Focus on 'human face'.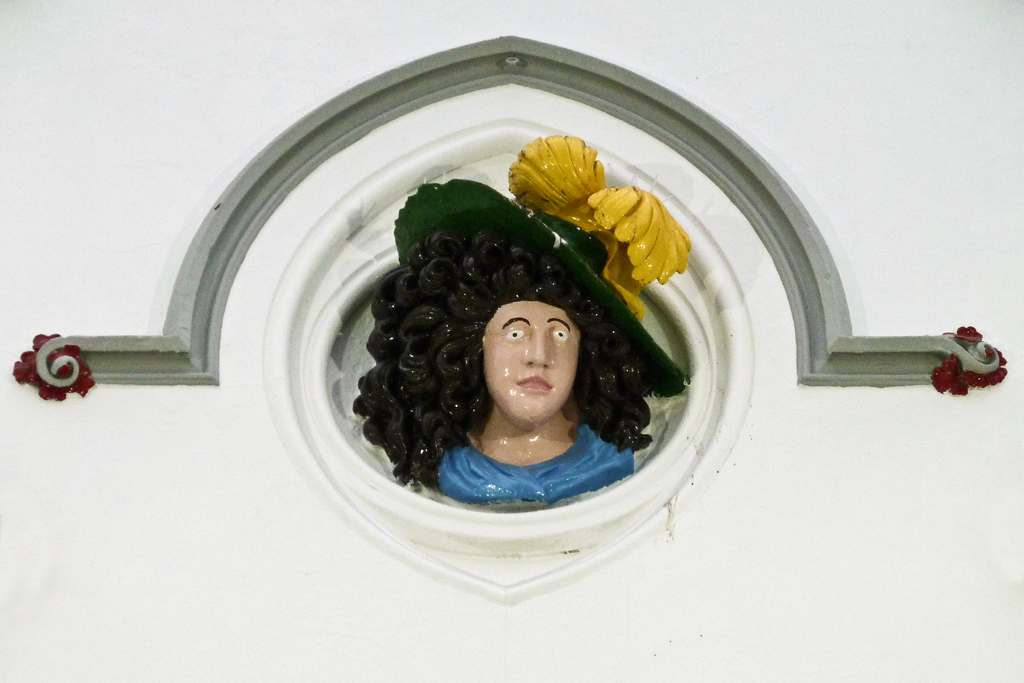
Focused at <bbox>477, 309, 584, 420</bbox>.
